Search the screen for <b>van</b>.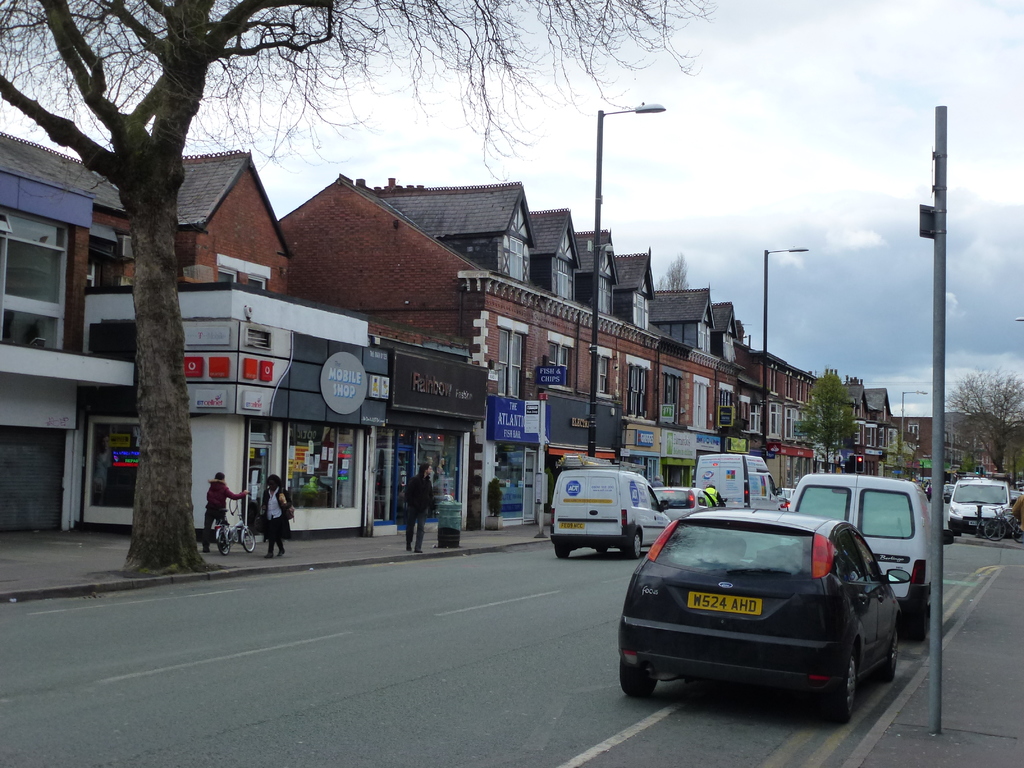
Found at box(785, 472, 955, 641).
